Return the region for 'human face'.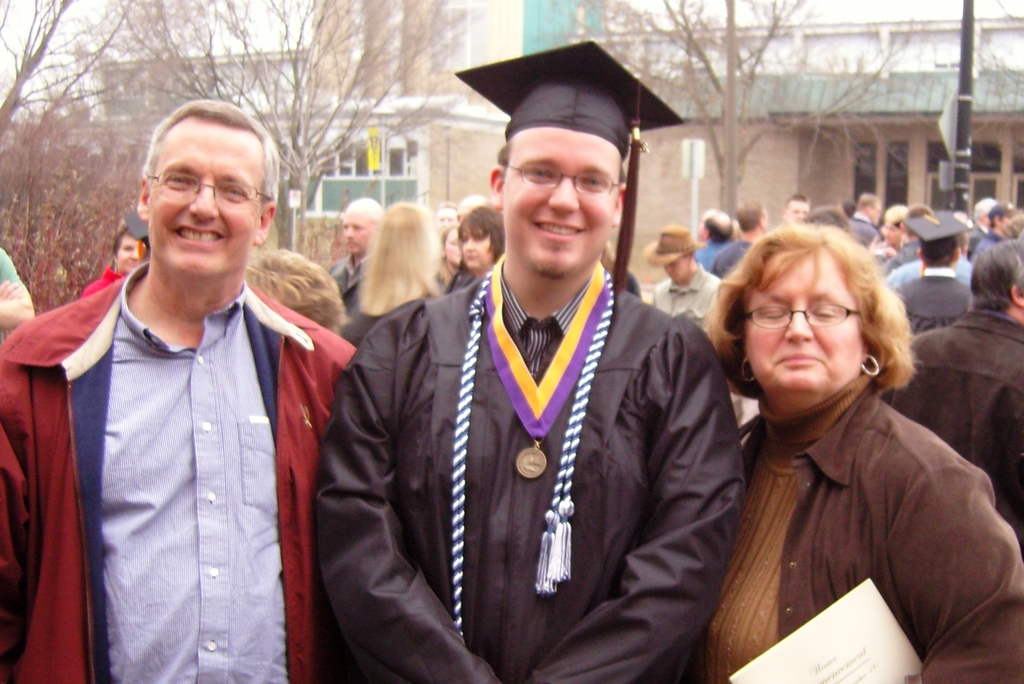
[339,212,374,259].
